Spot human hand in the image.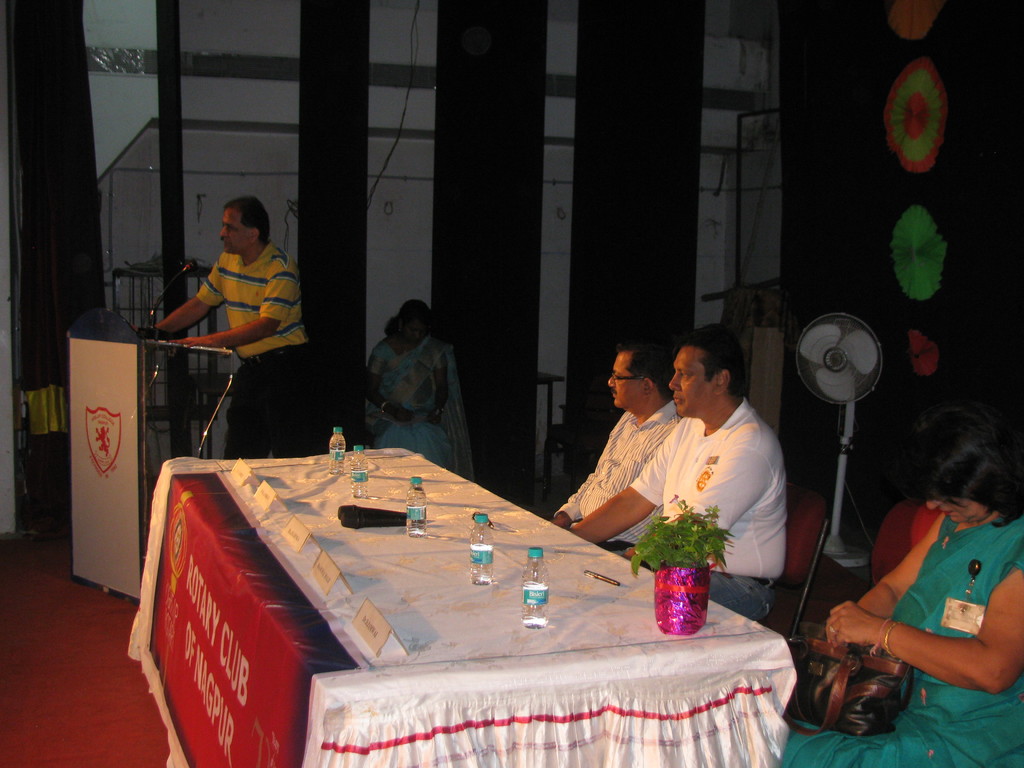
human hand found at 826,600,881,648.
